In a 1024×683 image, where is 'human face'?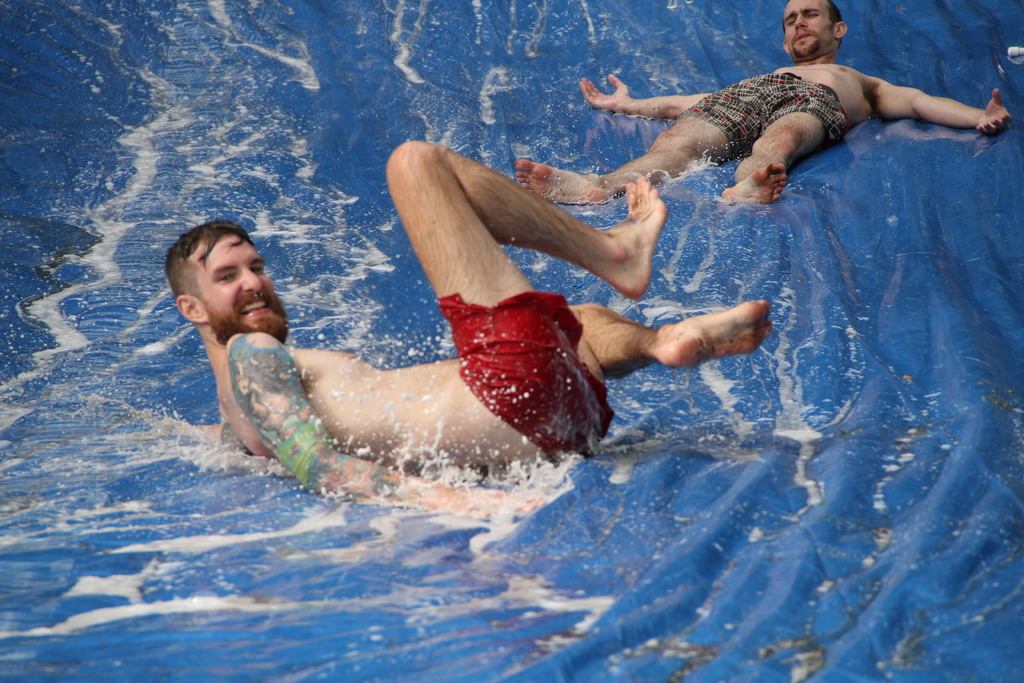
{"left": 780, "top": 0, "right": 844, "bottom": 61}.
